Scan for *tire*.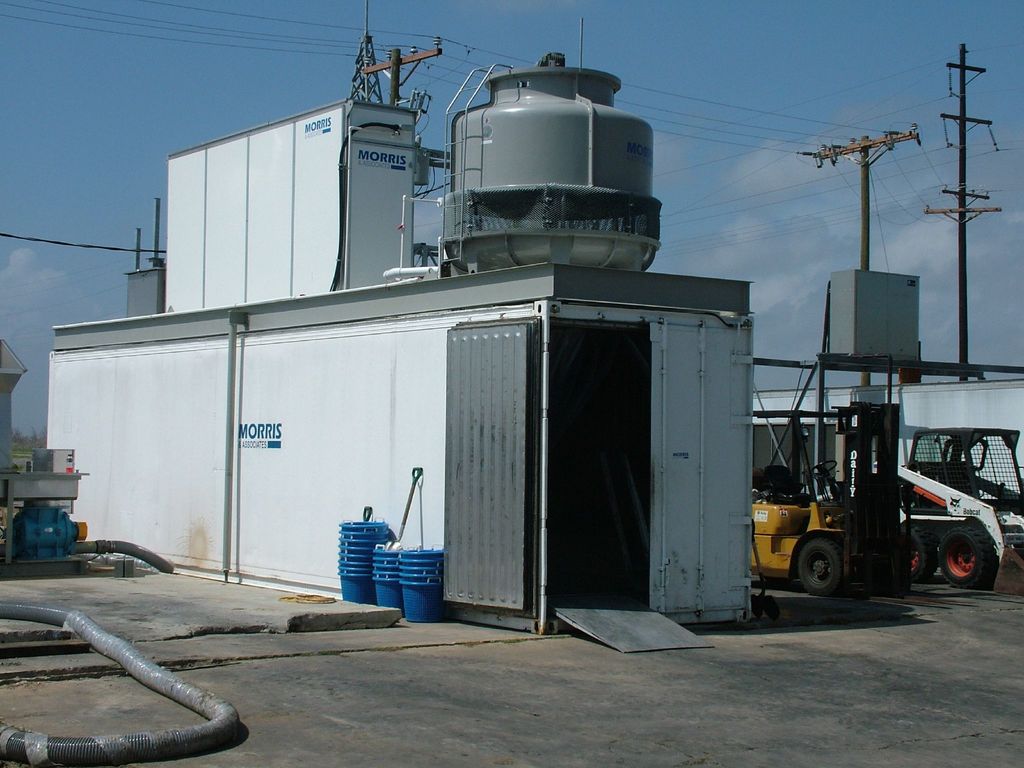
Scan result: locate(789, 536, 850, 594).
